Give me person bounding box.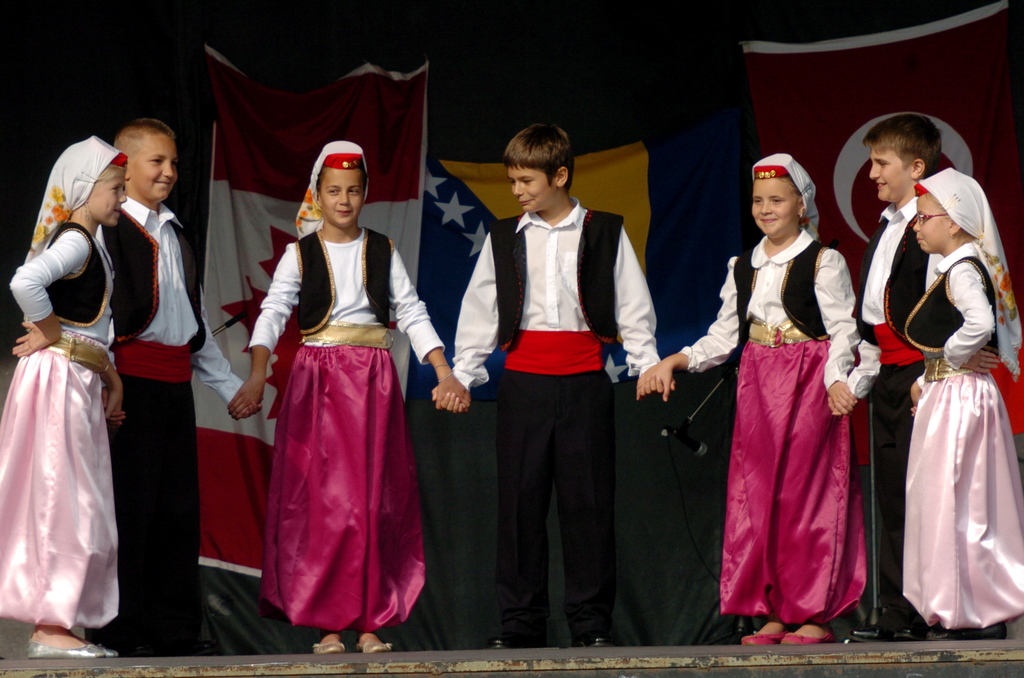
<bbox>468, 116, 646, 636</bbox>.
